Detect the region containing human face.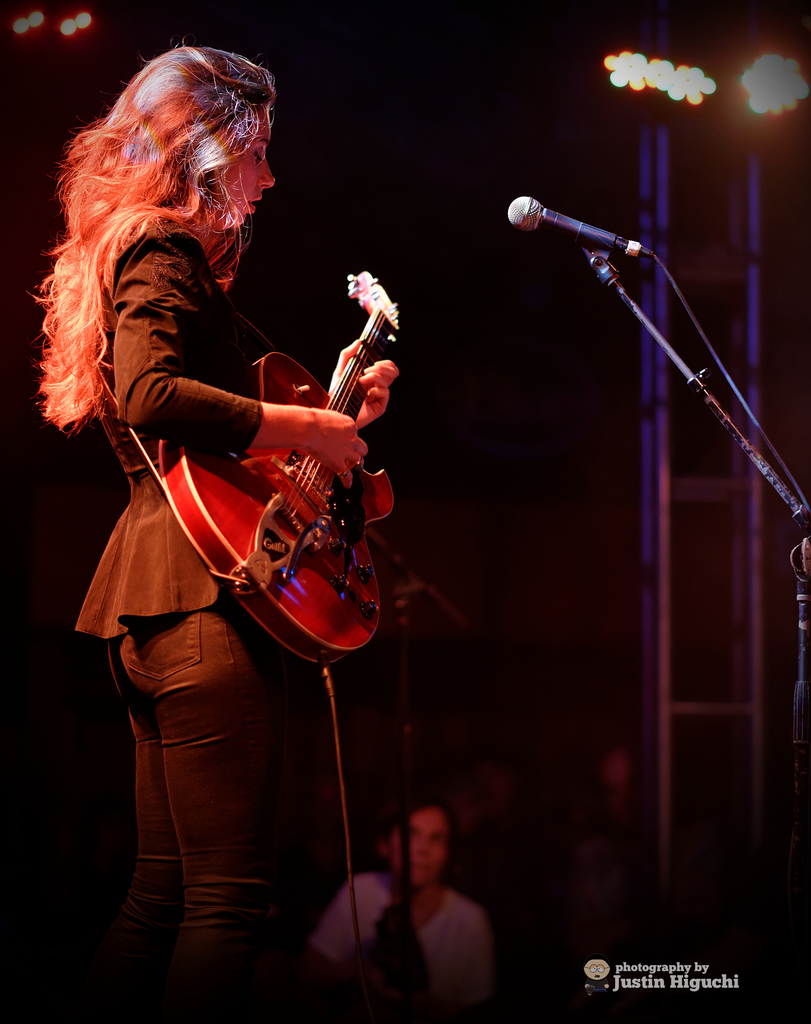
(391,813,443,890).
